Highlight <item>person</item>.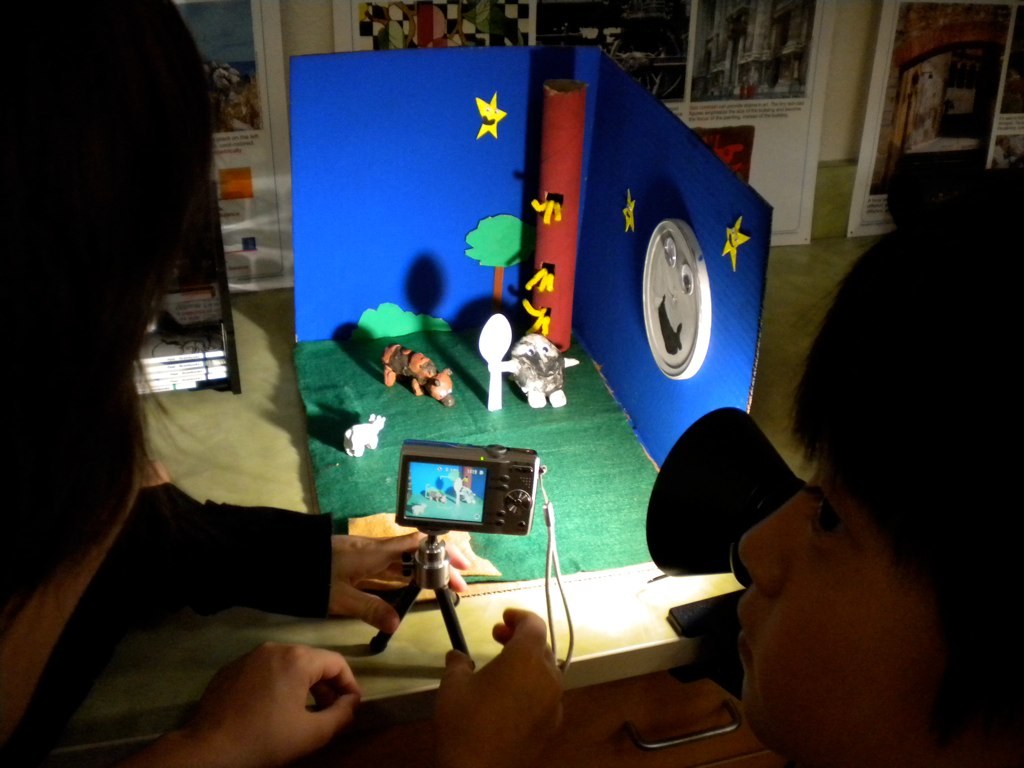
Highlighted region: 0 0 470 767.
